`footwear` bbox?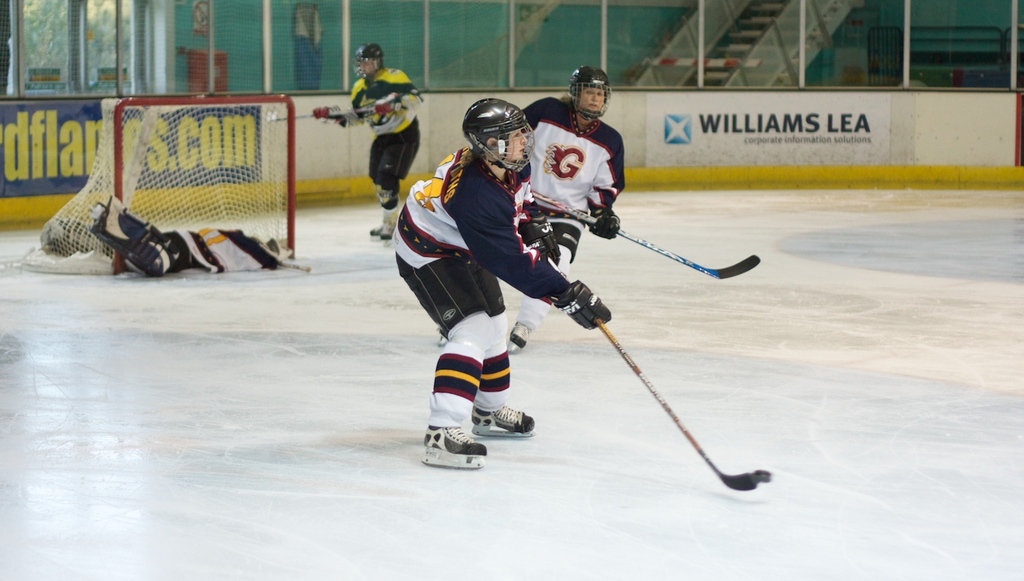
(x1=421, y1=421, x2=486, y2=469)
